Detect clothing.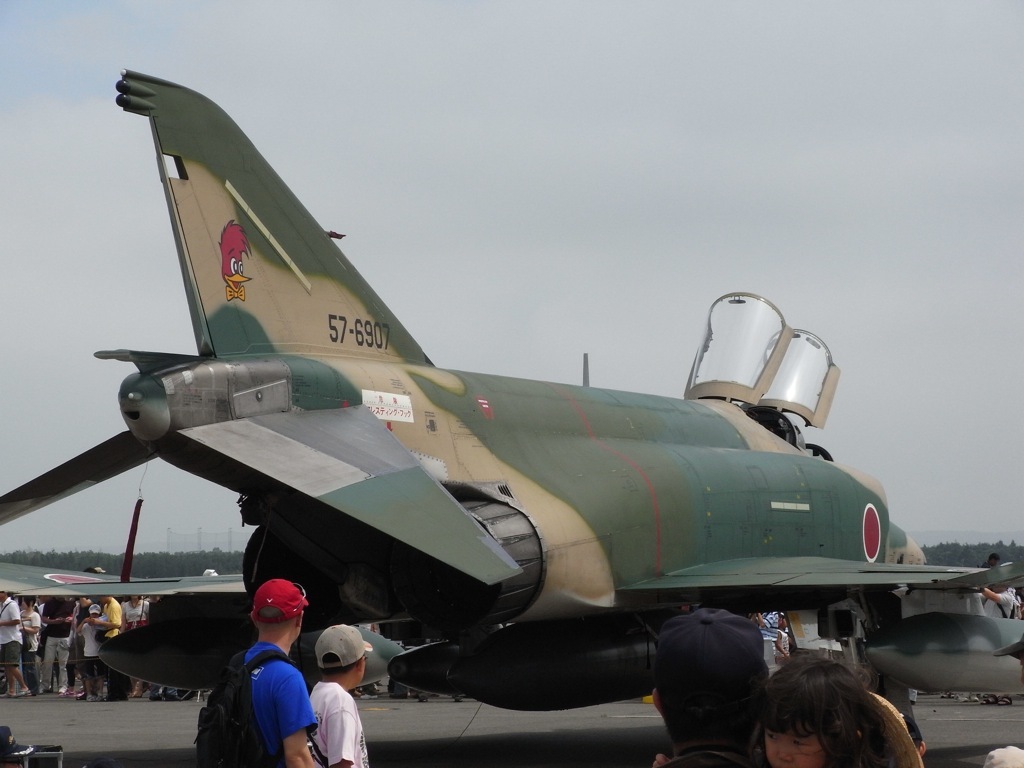
Detected at [299, 677, 369, 767].
